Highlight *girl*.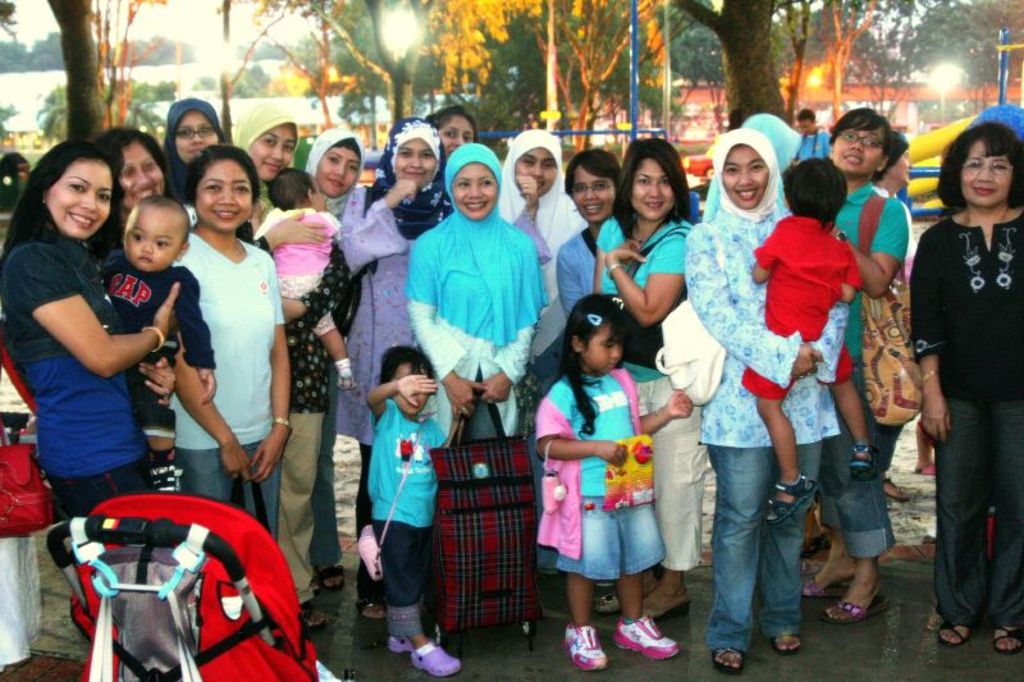
Highlighted region: <box>536,296,692,670</box>.
